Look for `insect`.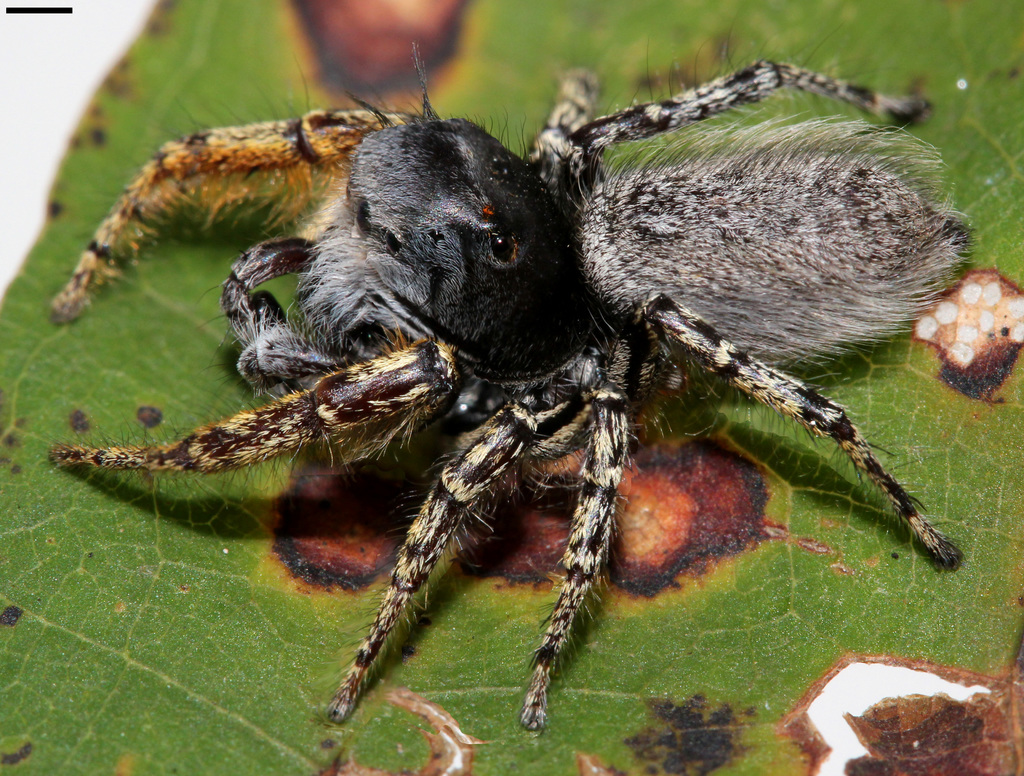
Found: (48, 51, 1023, 740).
